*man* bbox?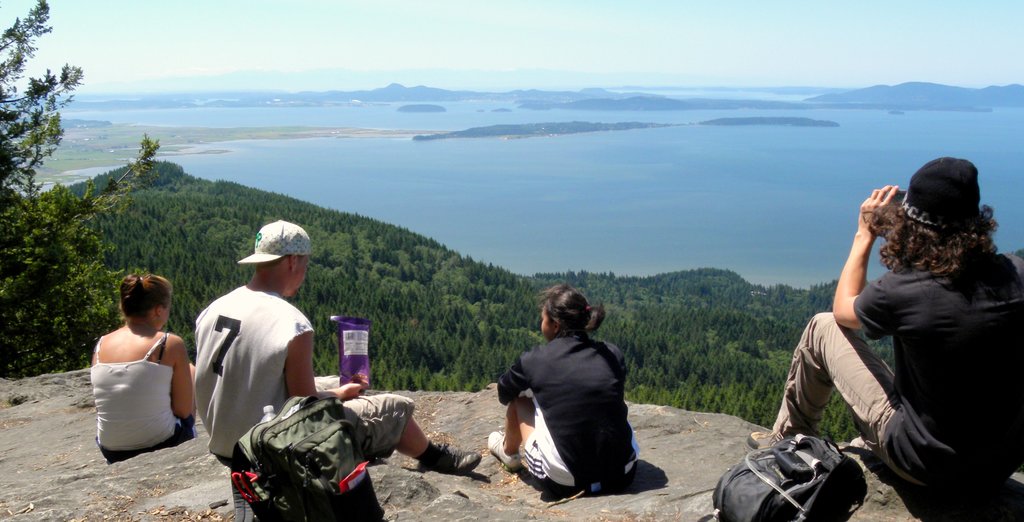
{"x1": 191, "y1": 220, "x2": 479, "y2": 470}
